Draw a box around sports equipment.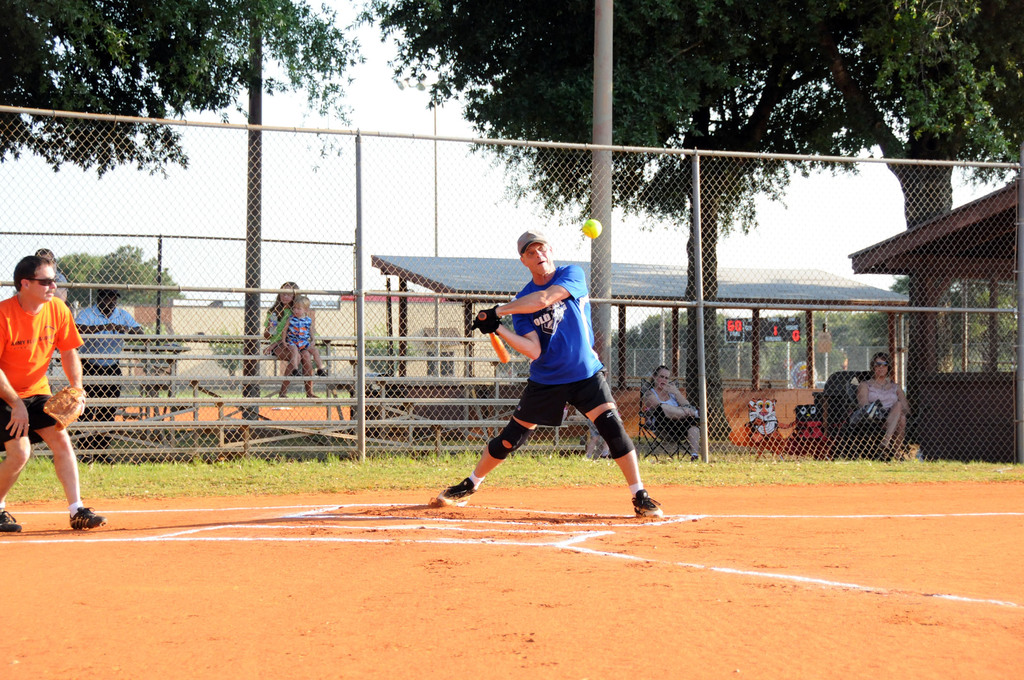
locate(477, 321, 501, 337).
